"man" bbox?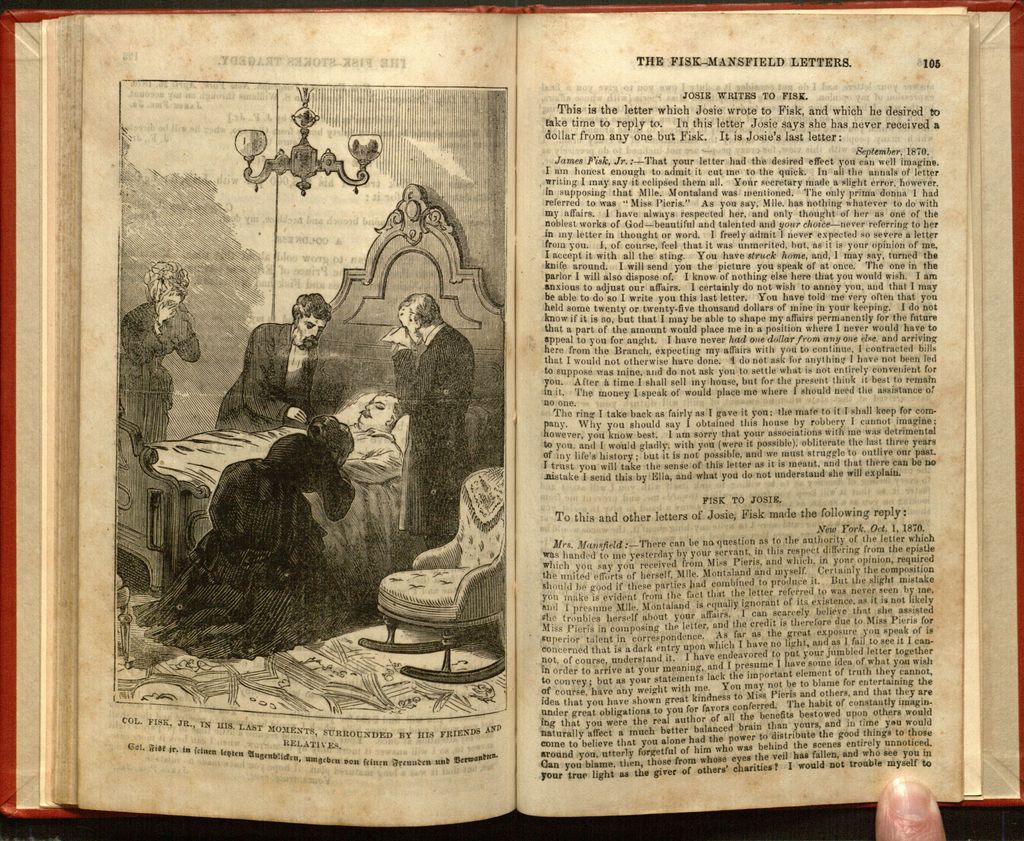
215:288:331:429
